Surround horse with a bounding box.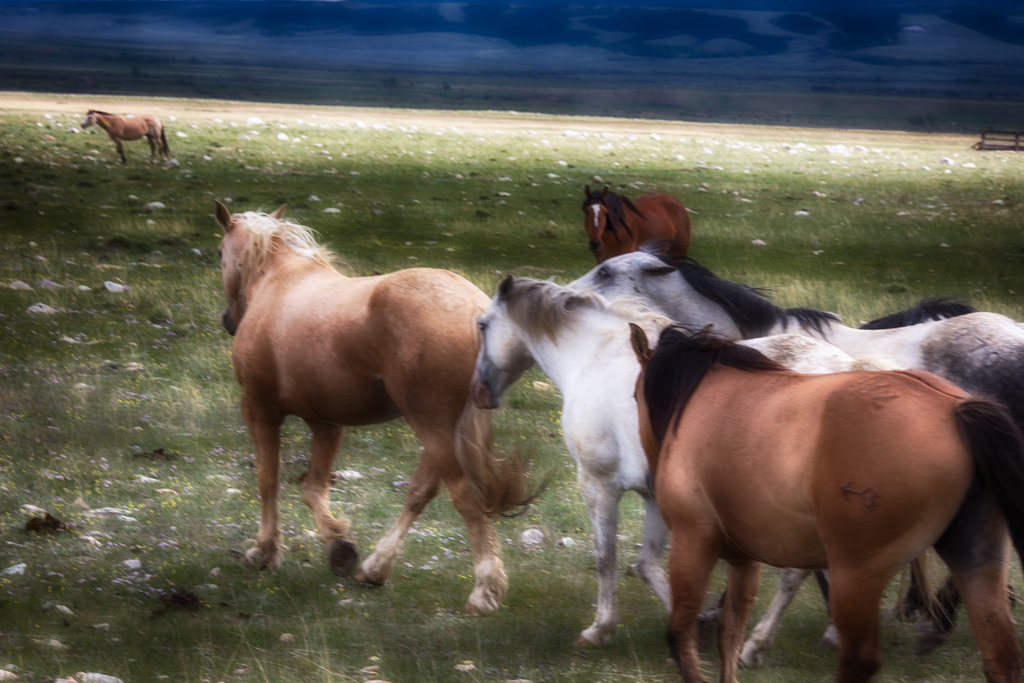
locate(581, 191, 686, 270).
